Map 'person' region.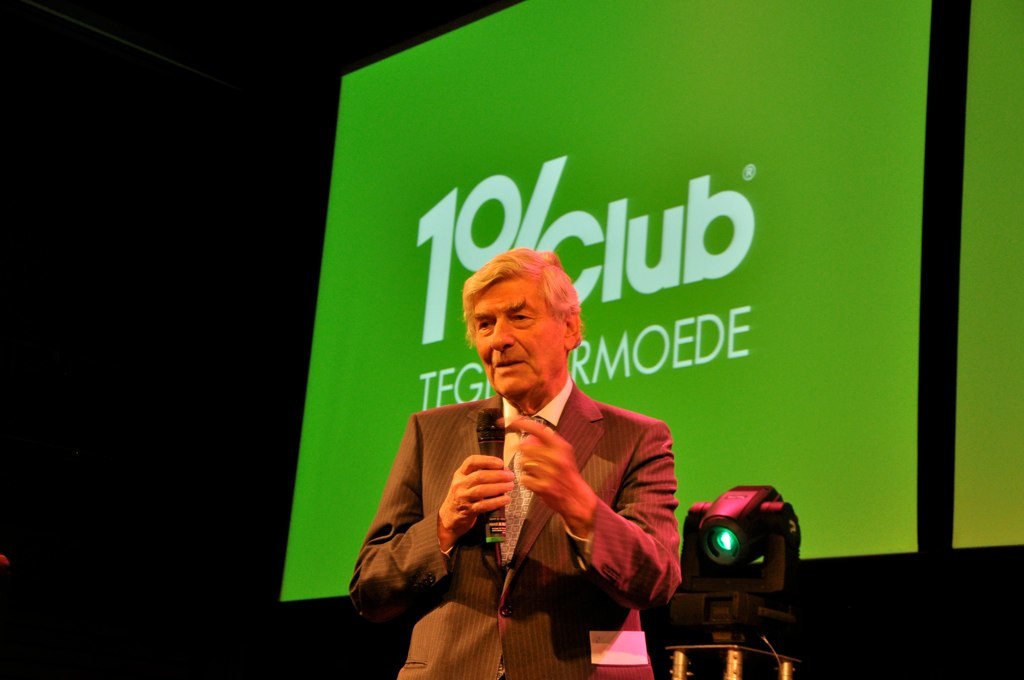
Mapped to <box>382,243,691,661</box>.
